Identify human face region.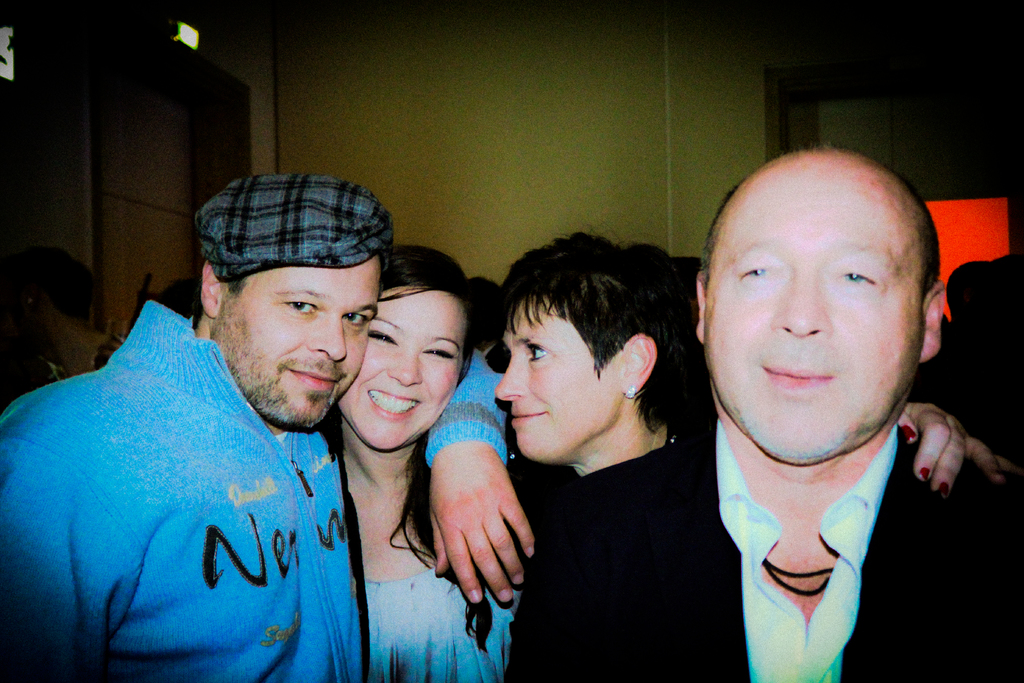
Region: box(337, 278, 465, 447).
